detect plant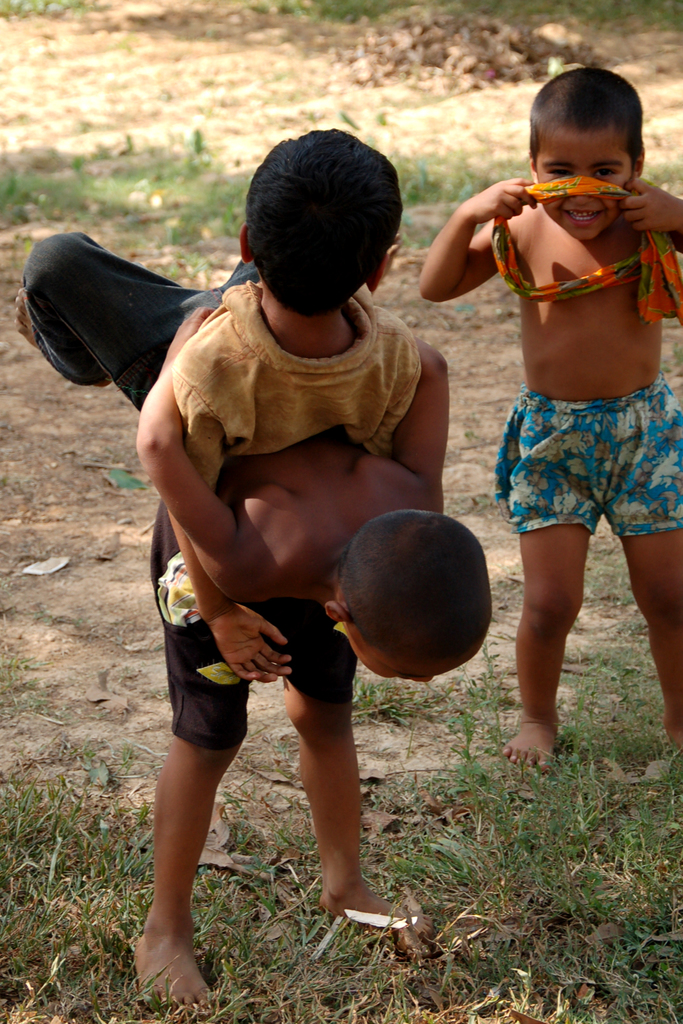
bbox=(33, 605, 63, 625)
